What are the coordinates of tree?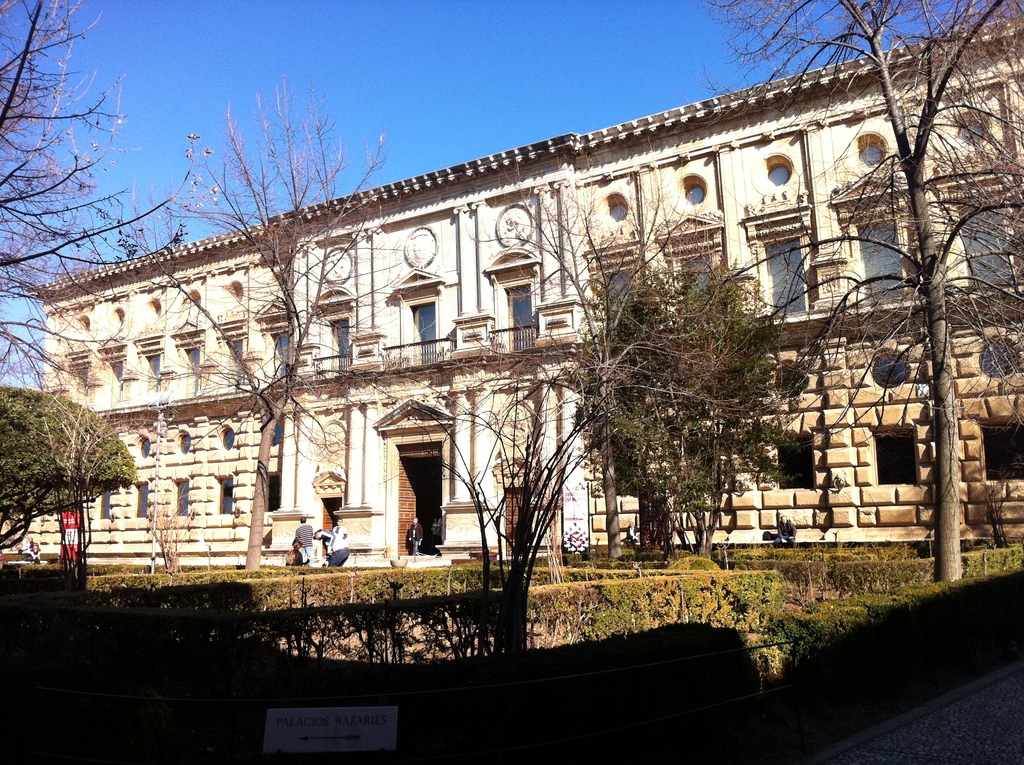
region(0, 3, 211, 419).
